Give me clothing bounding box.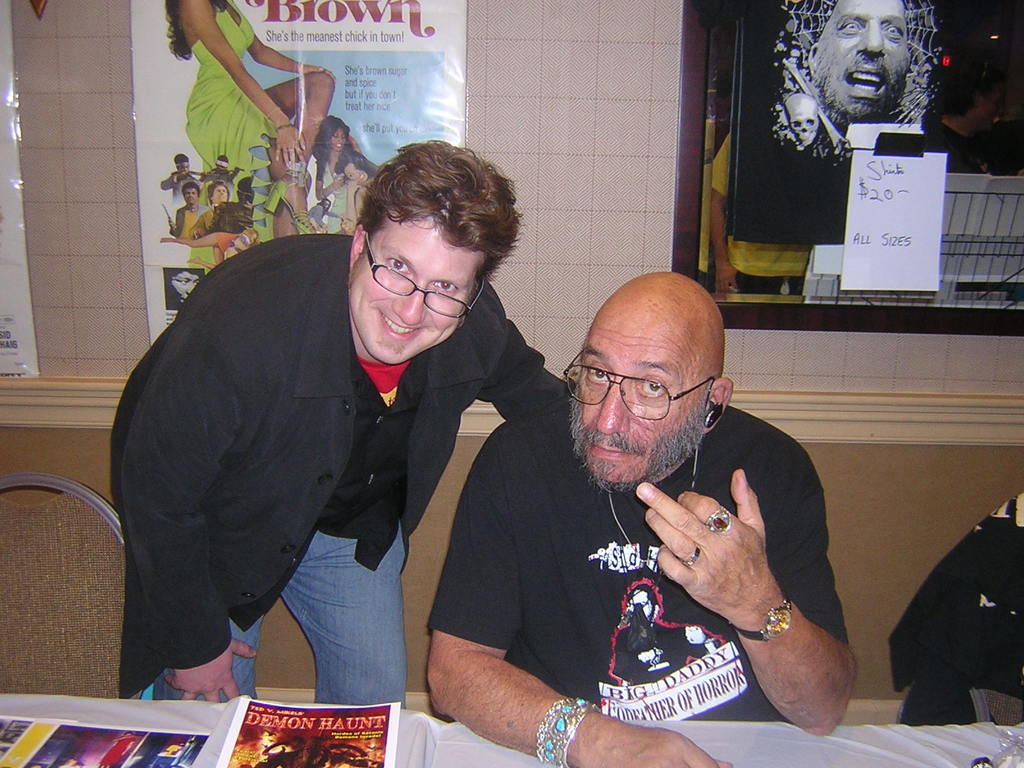
(184,7,275,184).
